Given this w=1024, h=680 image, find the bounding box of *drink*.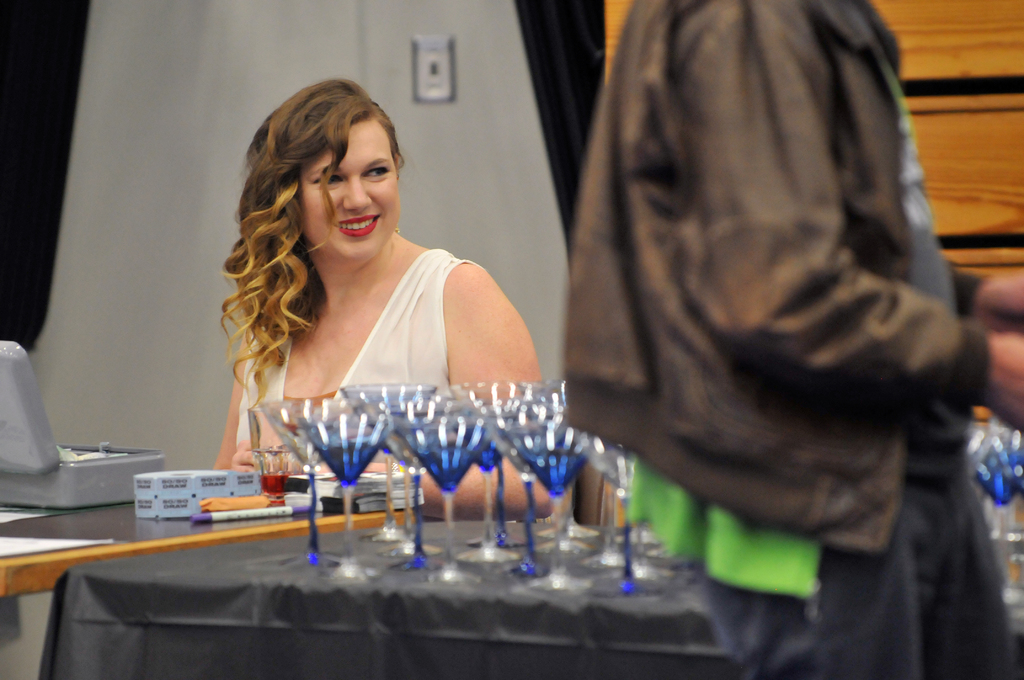
bbox(248, 420, 310, 496).
